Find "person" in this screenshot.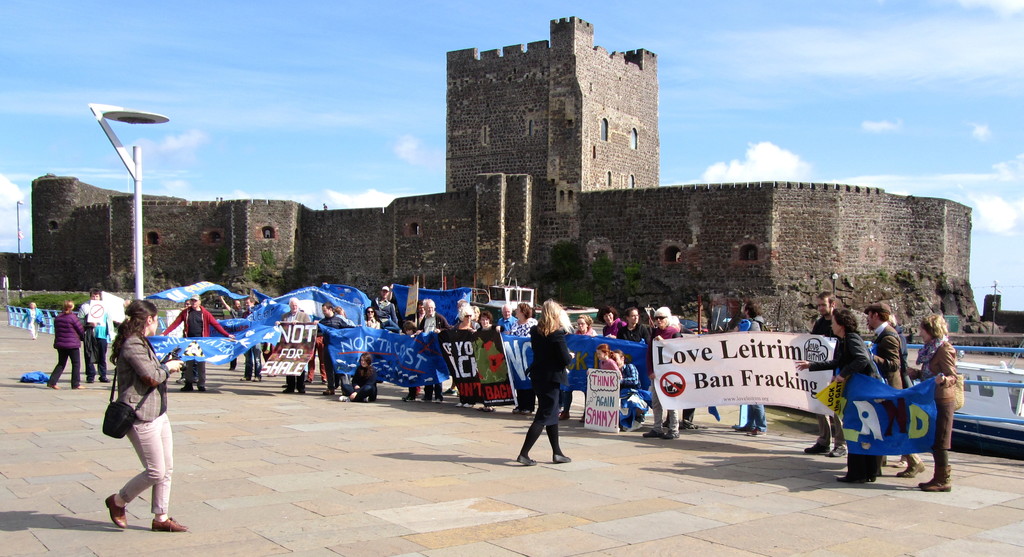
The bounding box for "person" is {"x1": 116, "y1": 303, "x2": 185, "y2": 544}.
